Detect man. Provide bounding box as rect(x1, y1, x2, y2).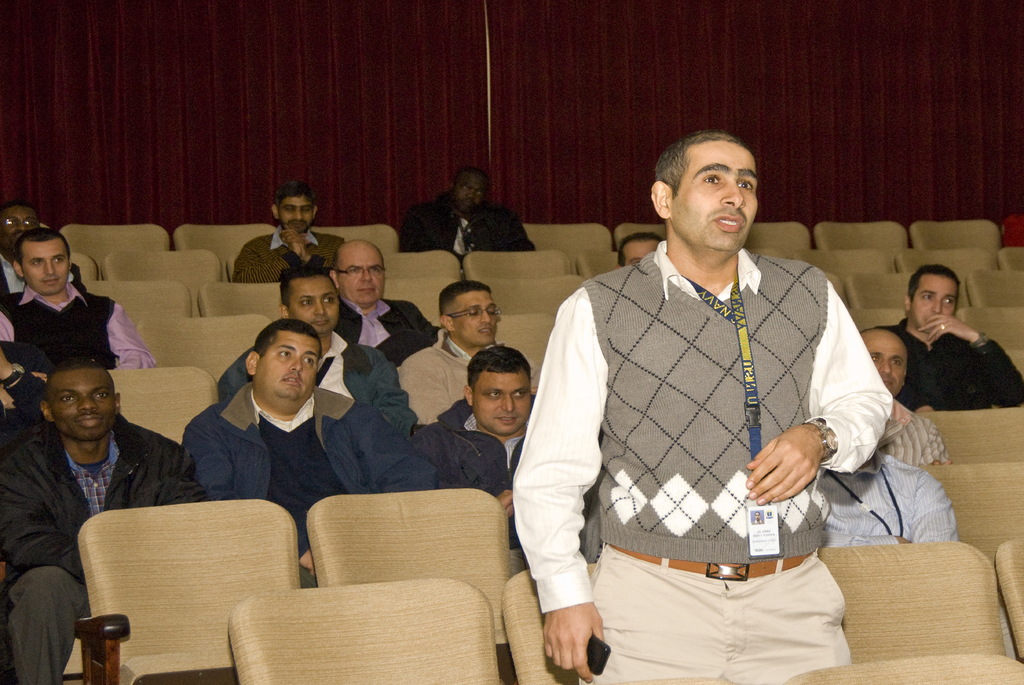
rect(401, 285, 499, 417).
